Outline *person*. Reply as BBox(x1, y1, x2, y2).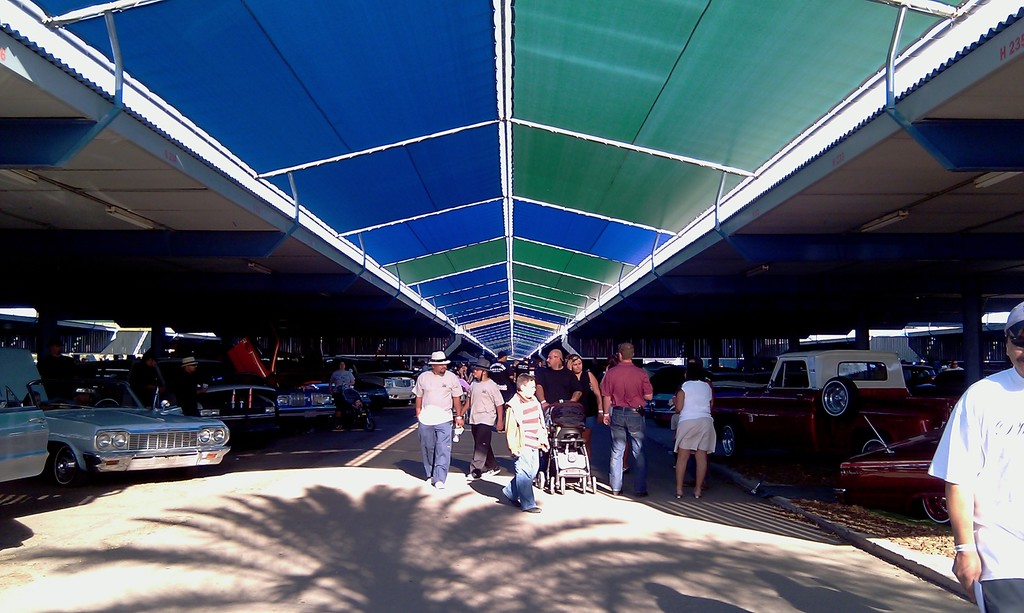
BBox(673, 353, 717, 504).
